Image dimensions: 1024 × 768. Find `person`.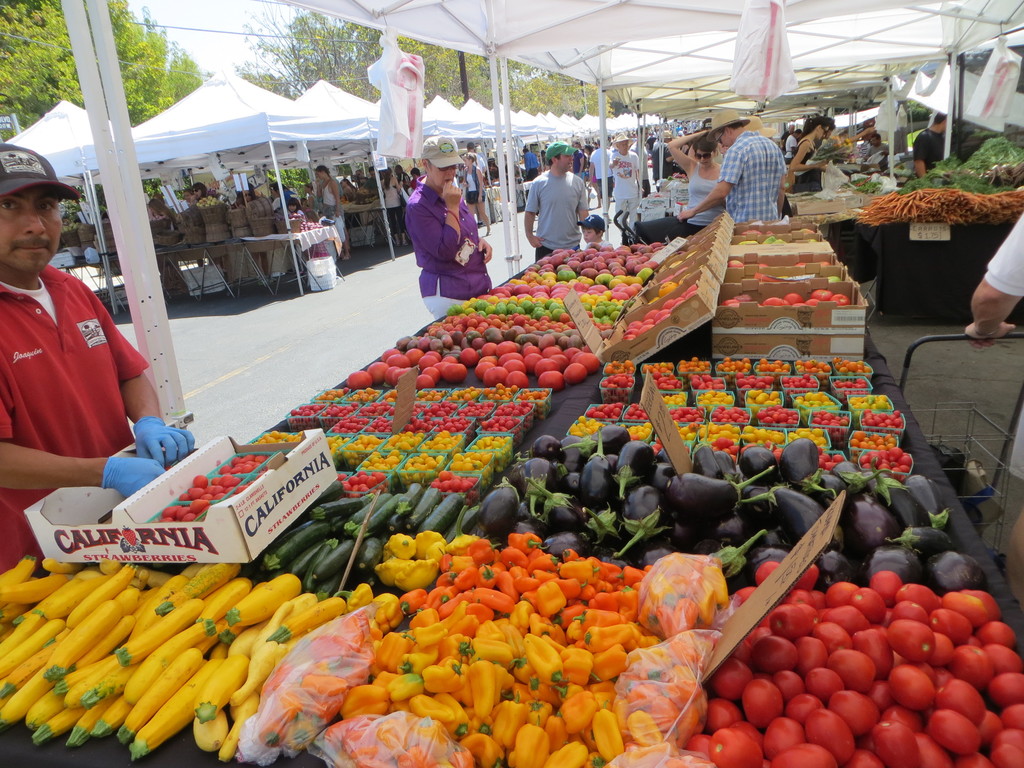
456 149 499 230.
